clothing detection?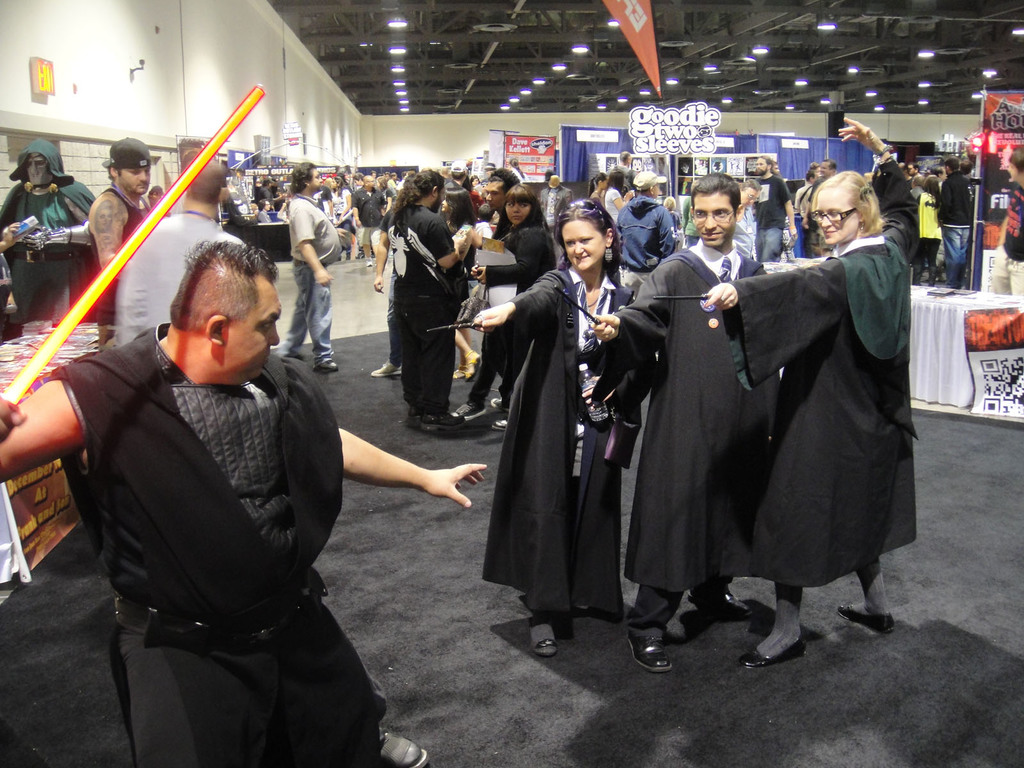
[left=472, top=197, right=558, bottom=415]
